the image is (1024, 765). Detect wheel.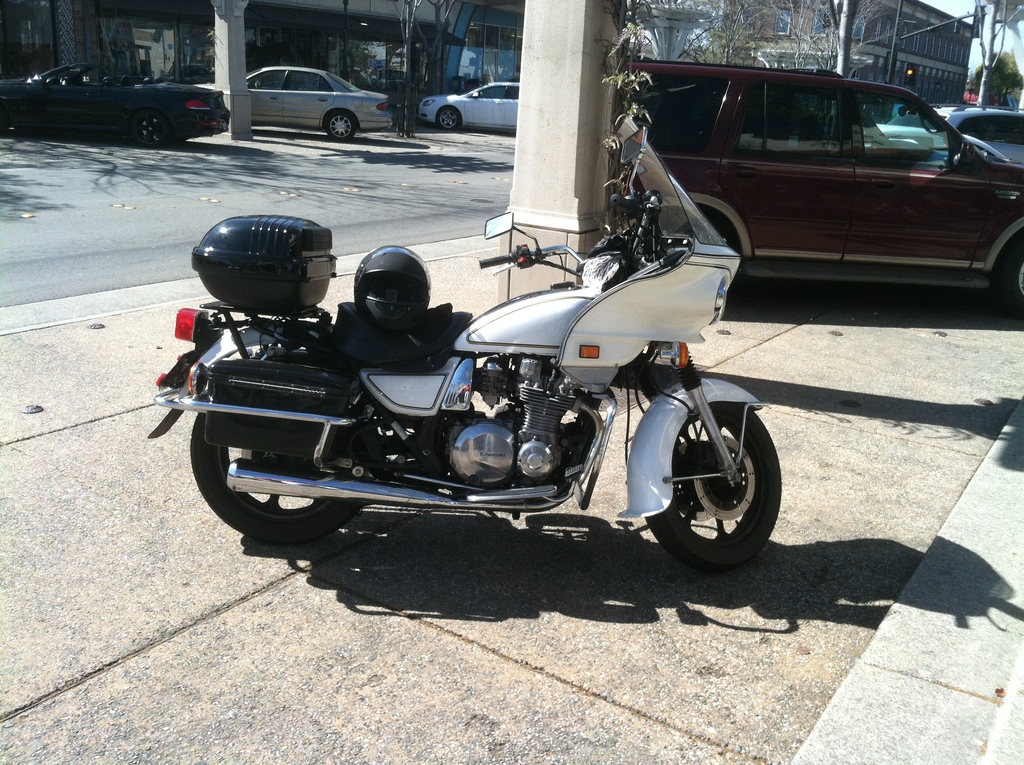
Detection: <box>641,394,773,563</box>.
